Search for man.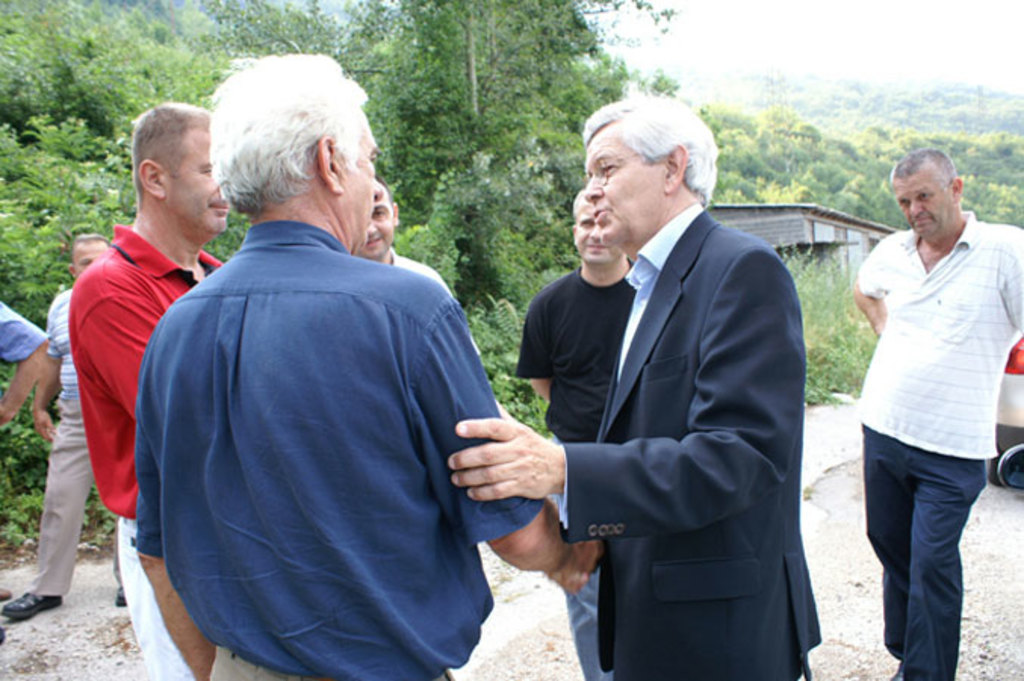
Found at locate(358, 177, 479, 357).
